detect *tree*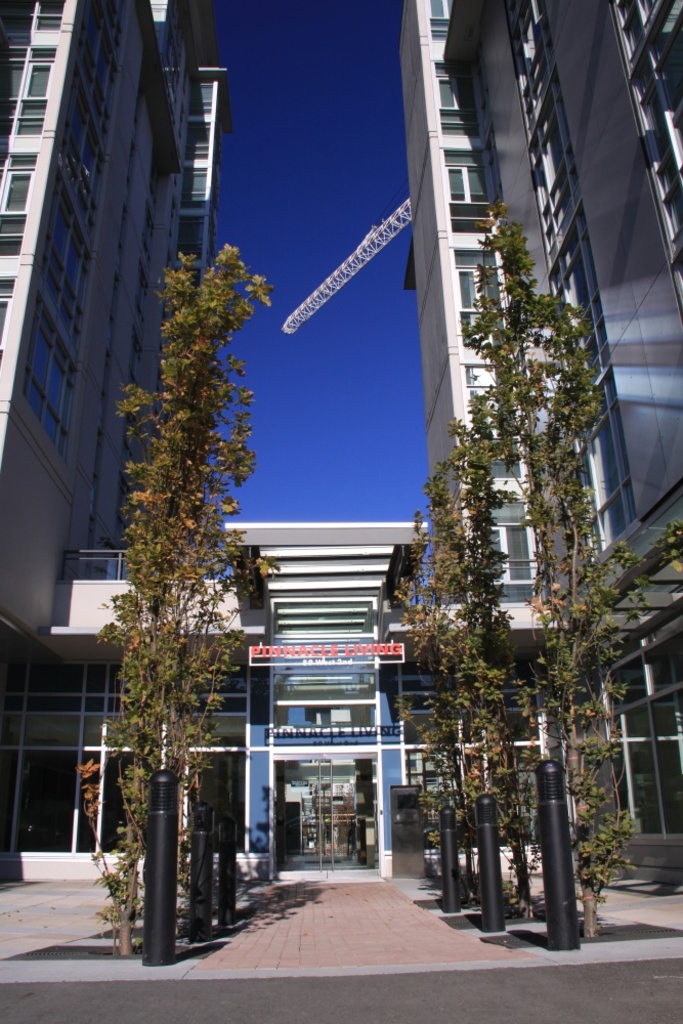
box(371, 487, 492, 945)
